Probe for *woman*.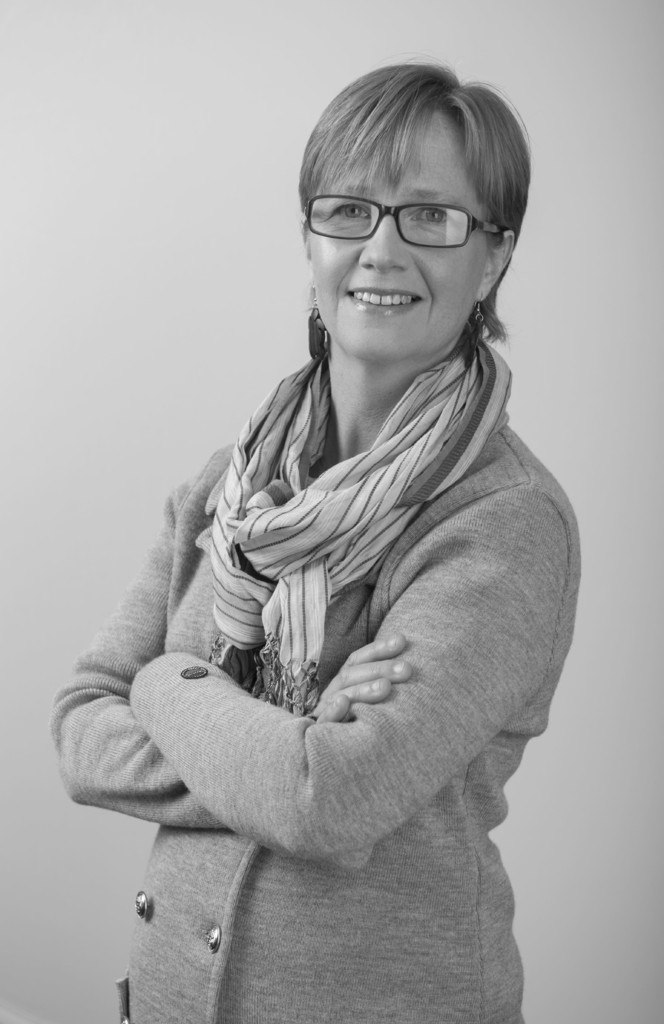
Probe result: box=[52, 83, 616, 1023].
